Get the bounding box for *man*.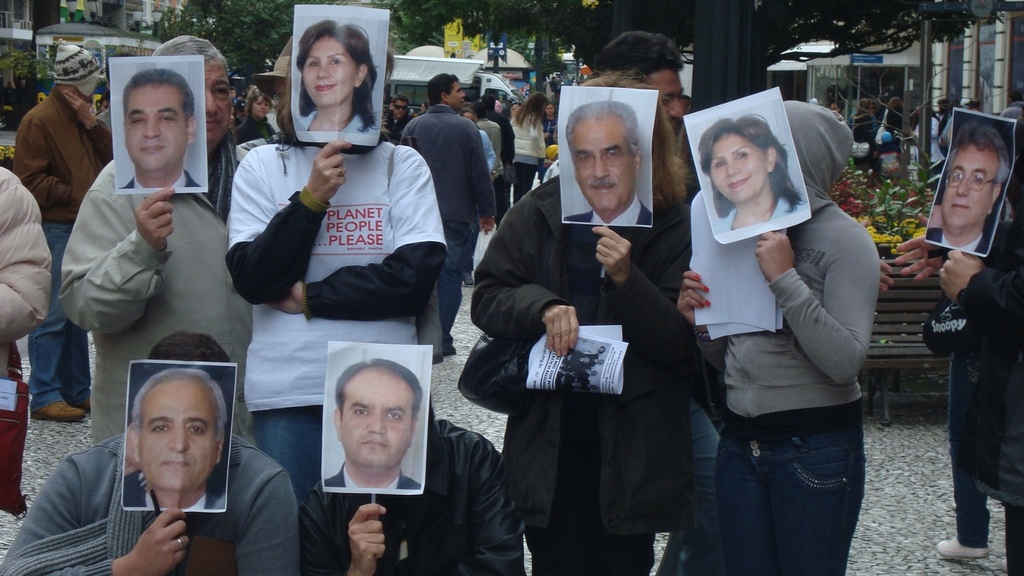
<bbox>319, 353, 423, 493</bbox>.
